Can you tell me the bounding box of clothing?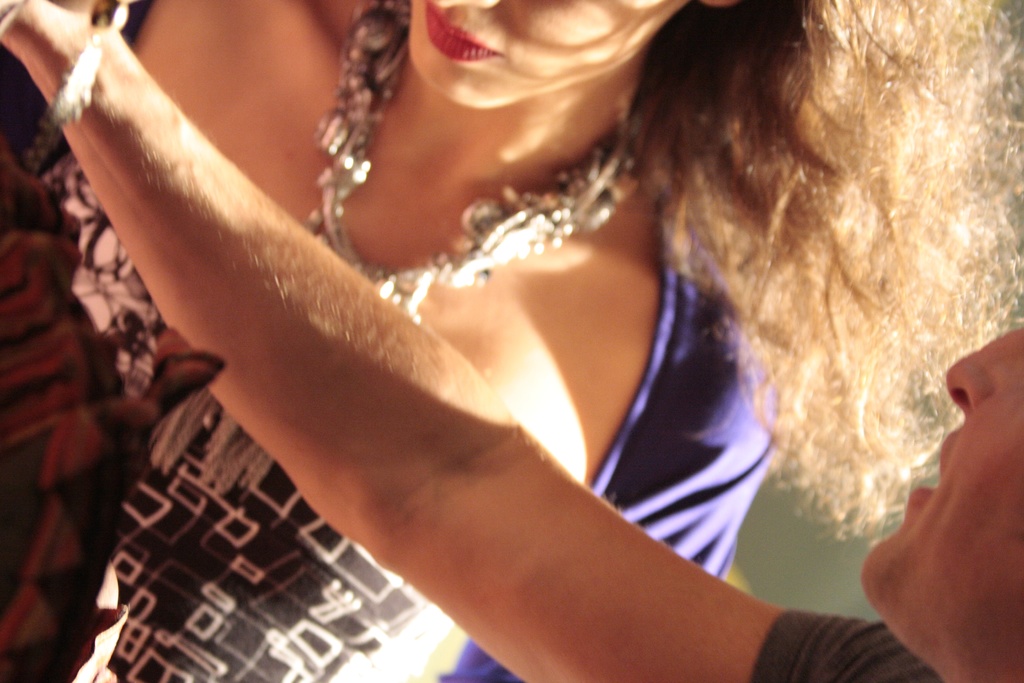
110/175/769/682.
